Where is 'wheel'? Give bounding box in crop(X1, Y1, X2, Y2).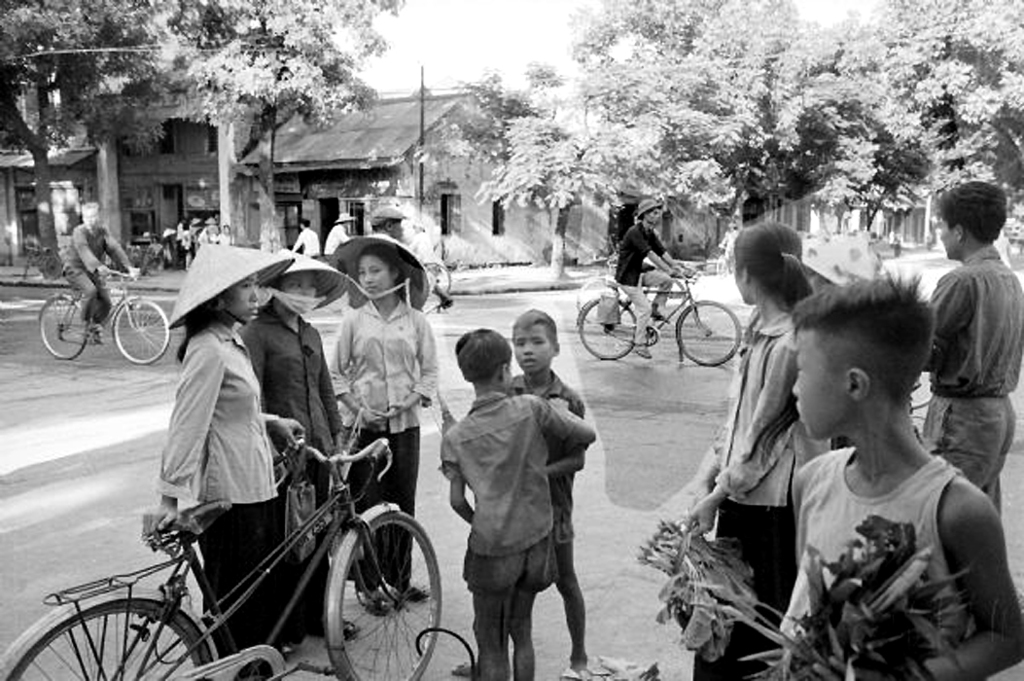
crop(676, 297, 738, 366).
